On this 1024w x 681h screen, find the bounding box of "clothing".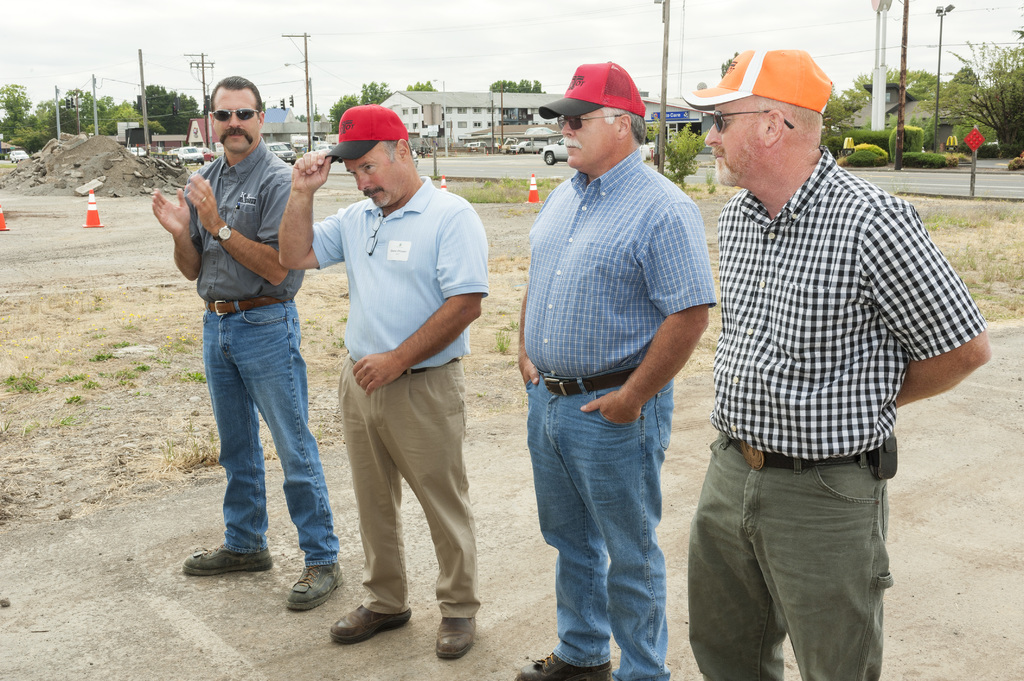
Bounding box: crop(685, 153, 984, 680).
